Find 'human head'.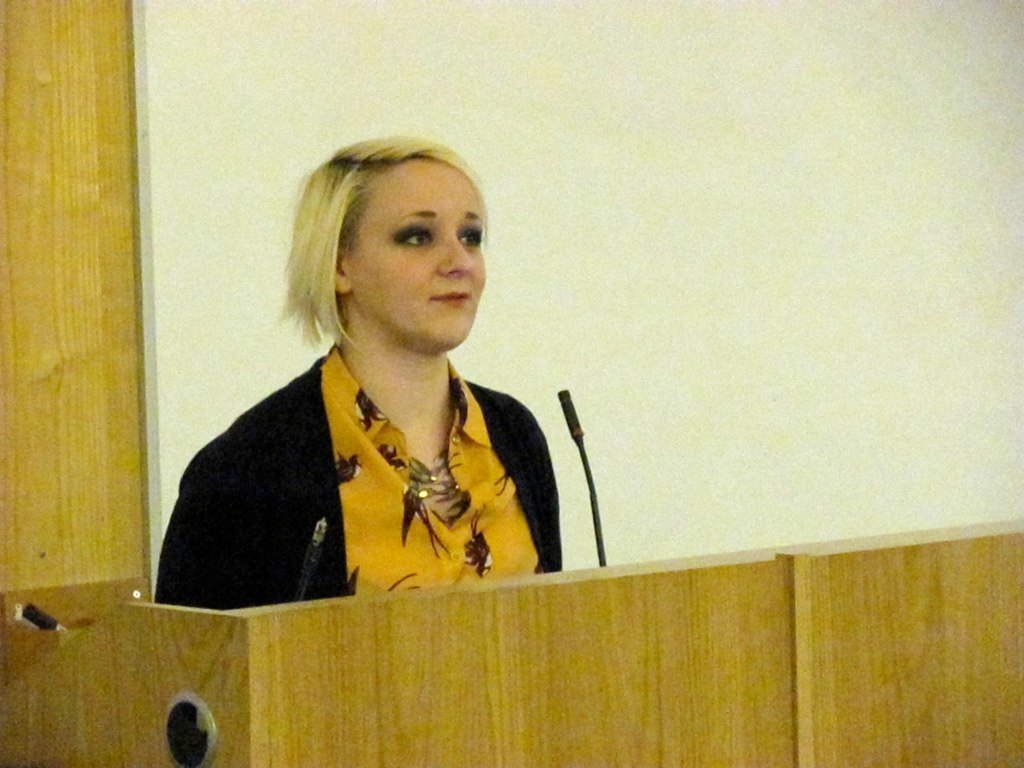
294/139/489/351.
